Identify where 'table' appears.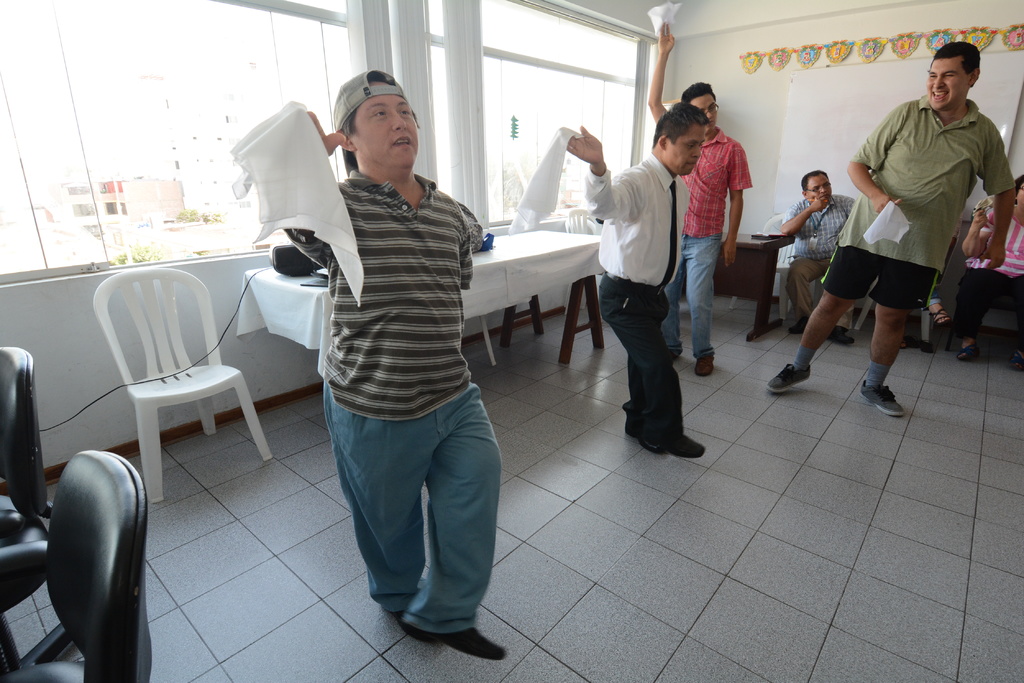
Appears at region(717, 229, 797, 343).
